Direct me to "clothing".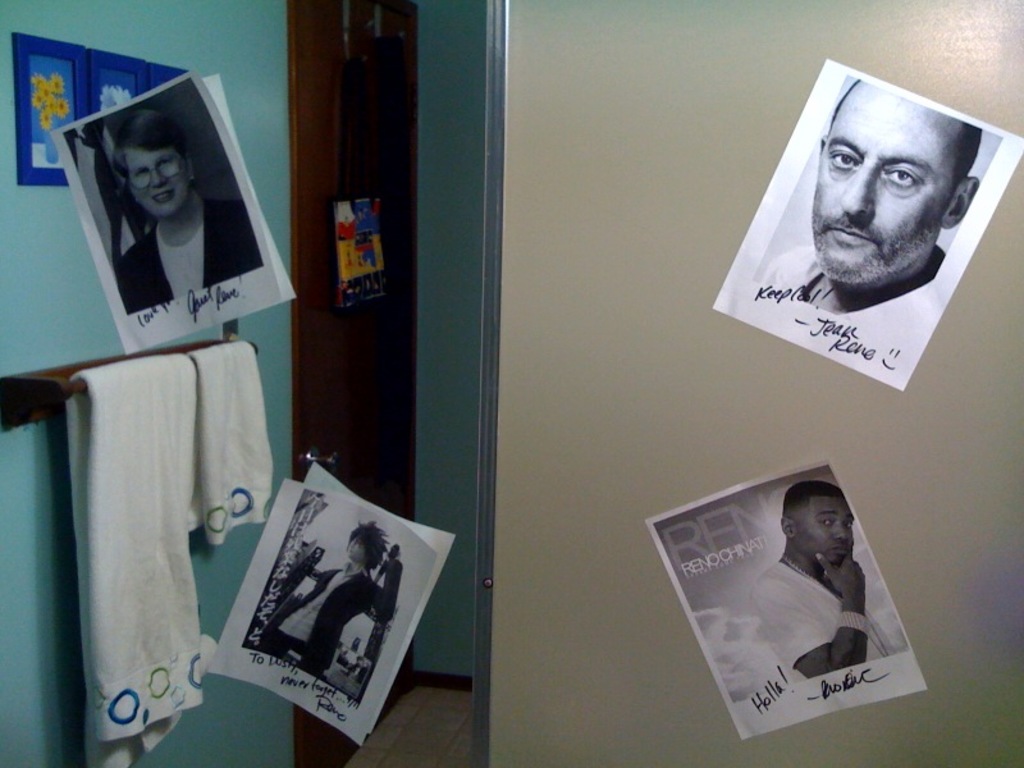
Direction: 256 559 394 678.
